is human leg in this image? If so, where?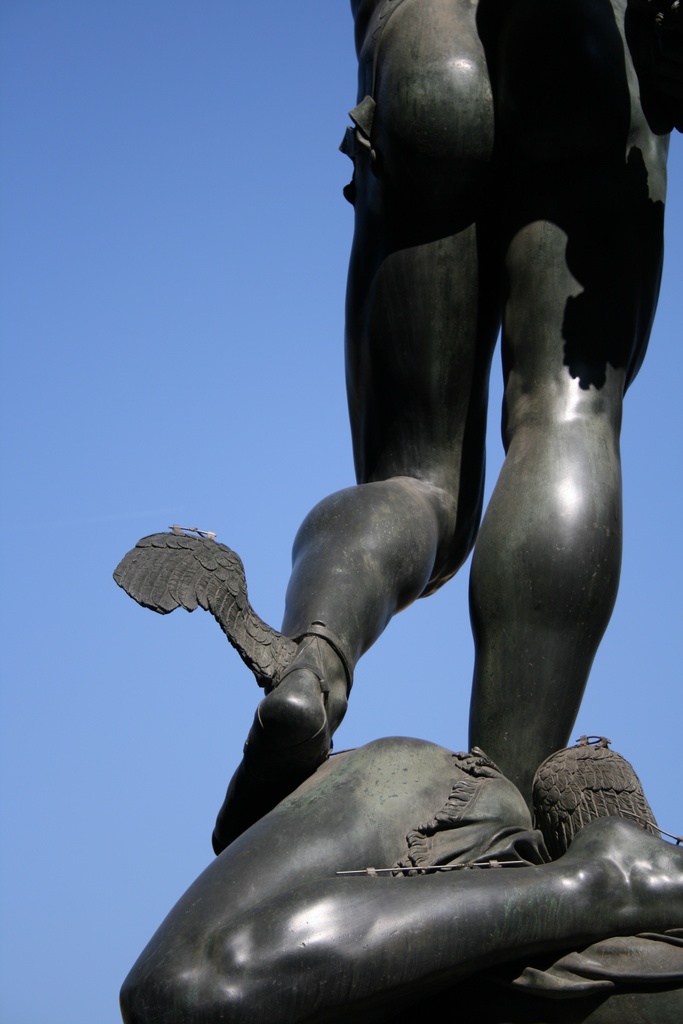
Yes, at [470,1,665,781].
